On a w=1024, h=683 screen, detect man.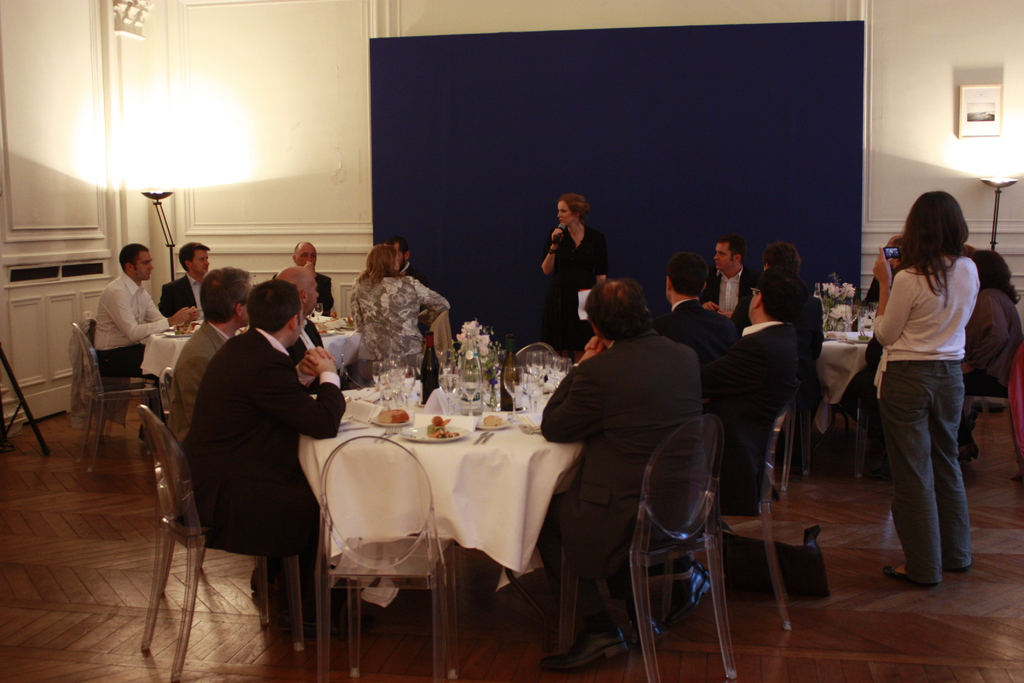
bbox=[700, 238, 757, 321].
